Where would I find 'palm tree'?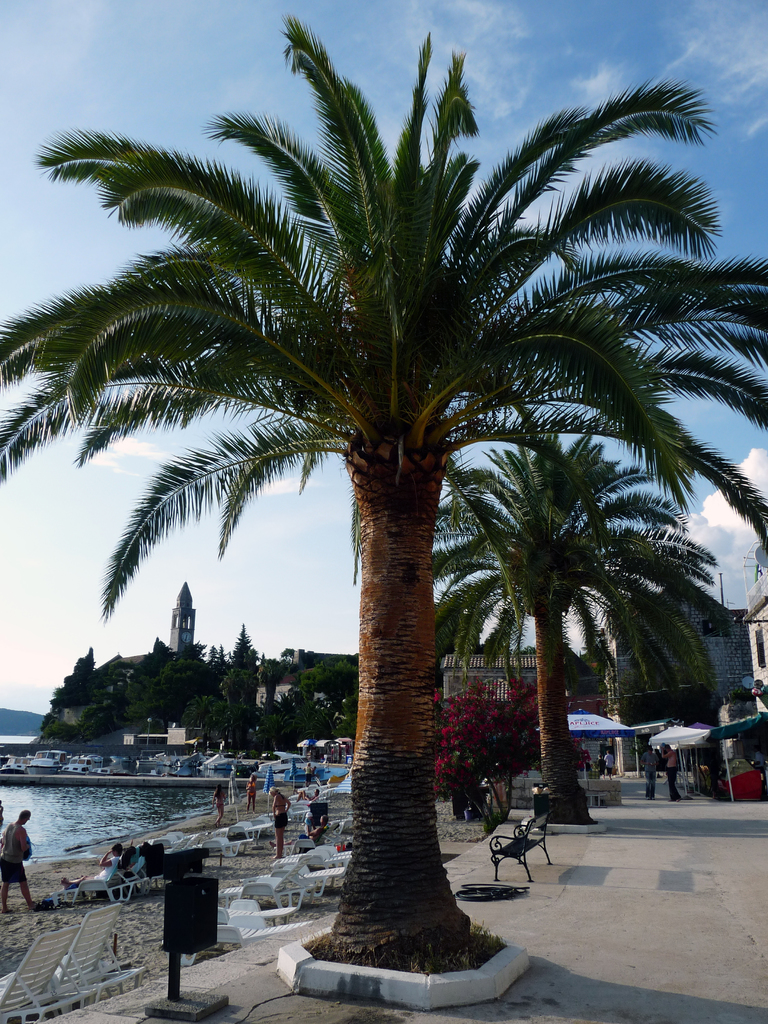
At detection(0, 11, 767, 980).
